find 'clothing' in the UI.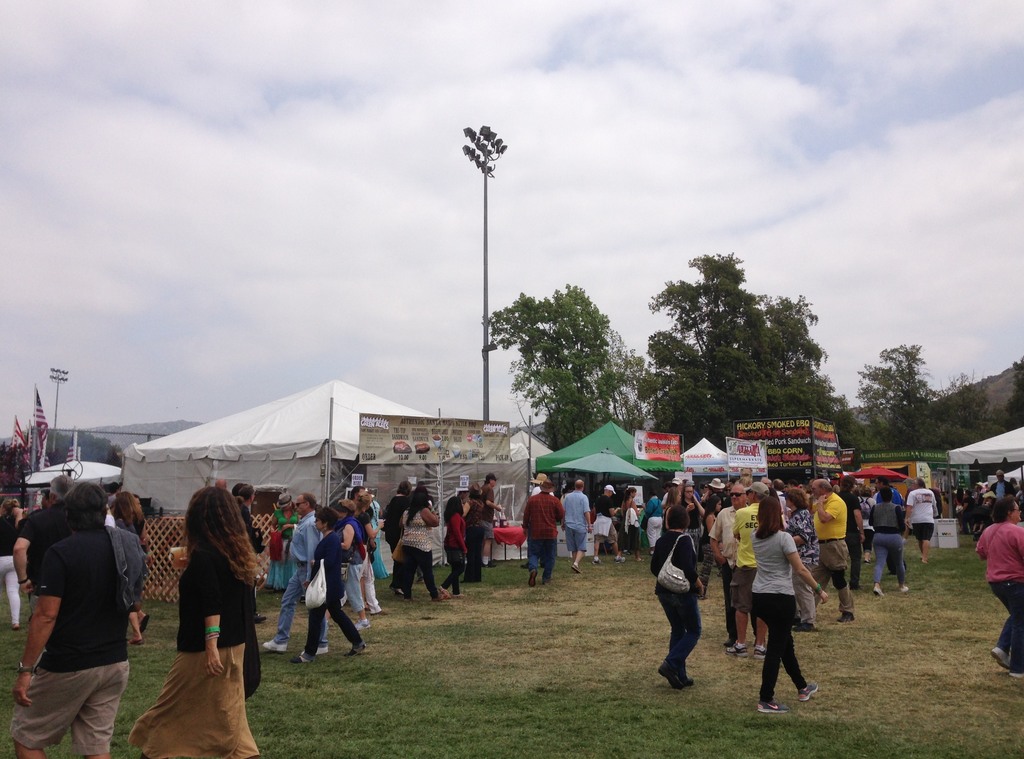
UI element at x1=750, y1=527, x2=812, y2=702.
